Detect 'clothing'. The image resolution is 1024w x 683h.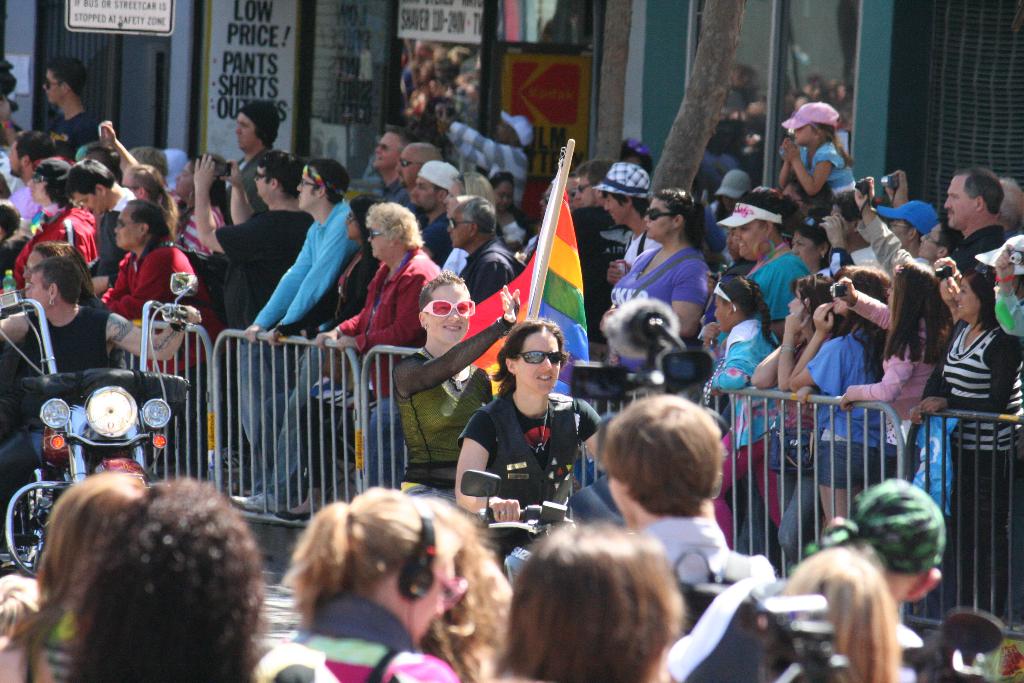
(257, 199, 367, 334).
